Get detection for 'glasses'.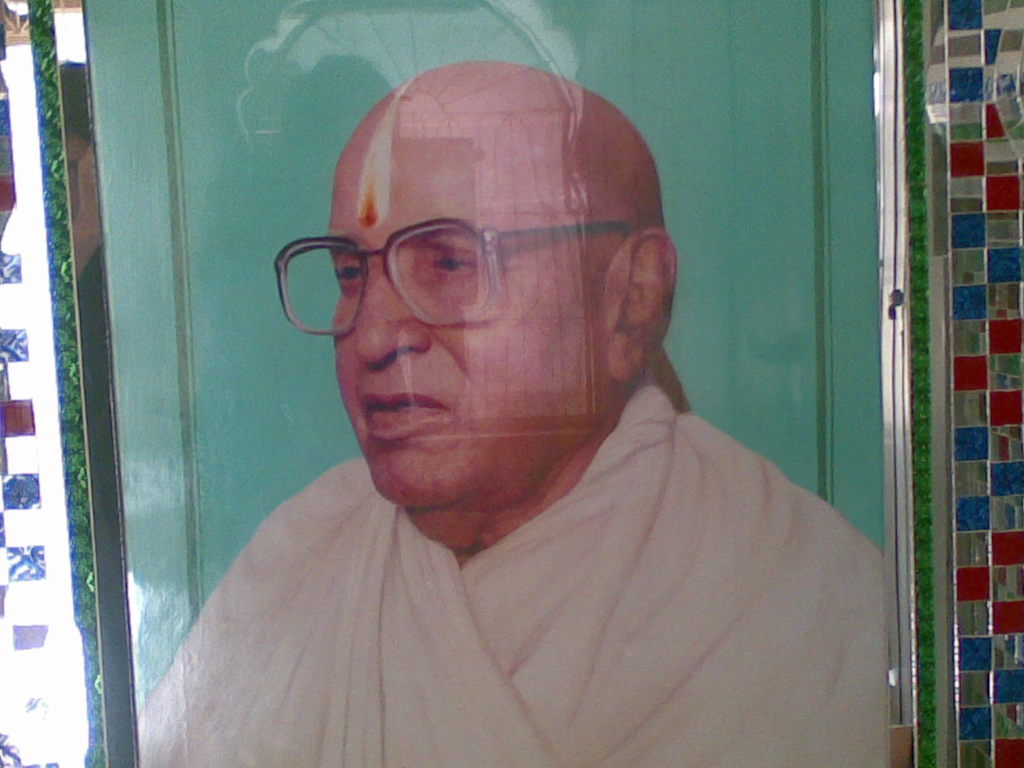
Detection: region(268, 209, 592, 316).
